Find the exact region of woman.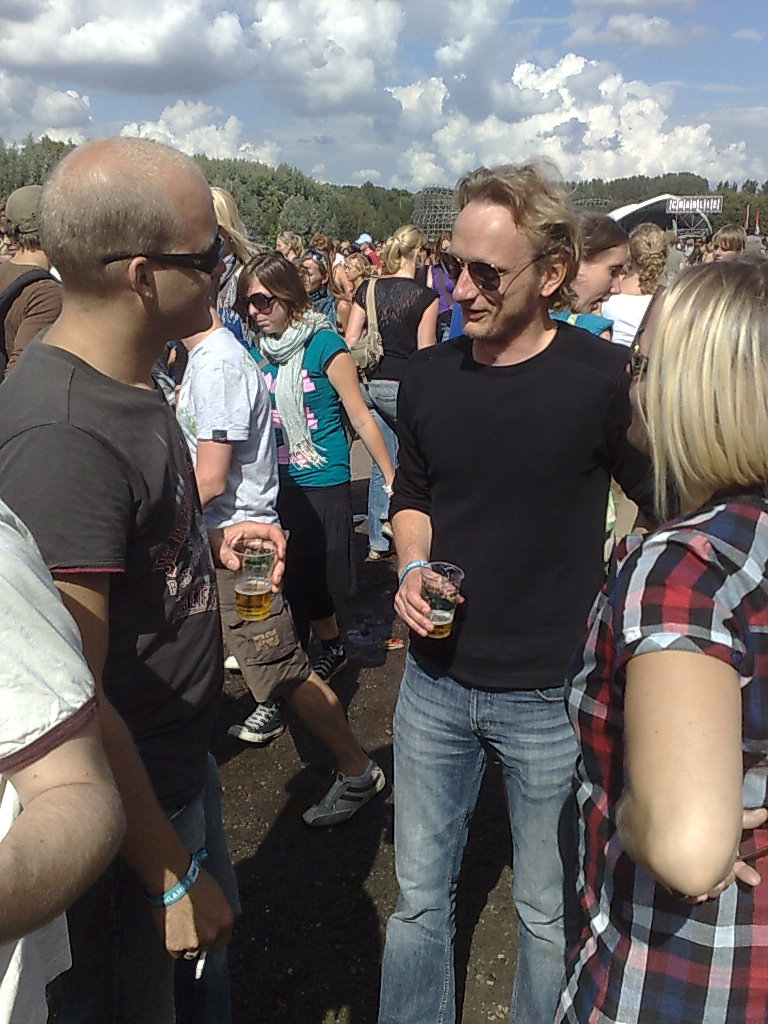
Exact region: region(229, 255, 390, 689).
